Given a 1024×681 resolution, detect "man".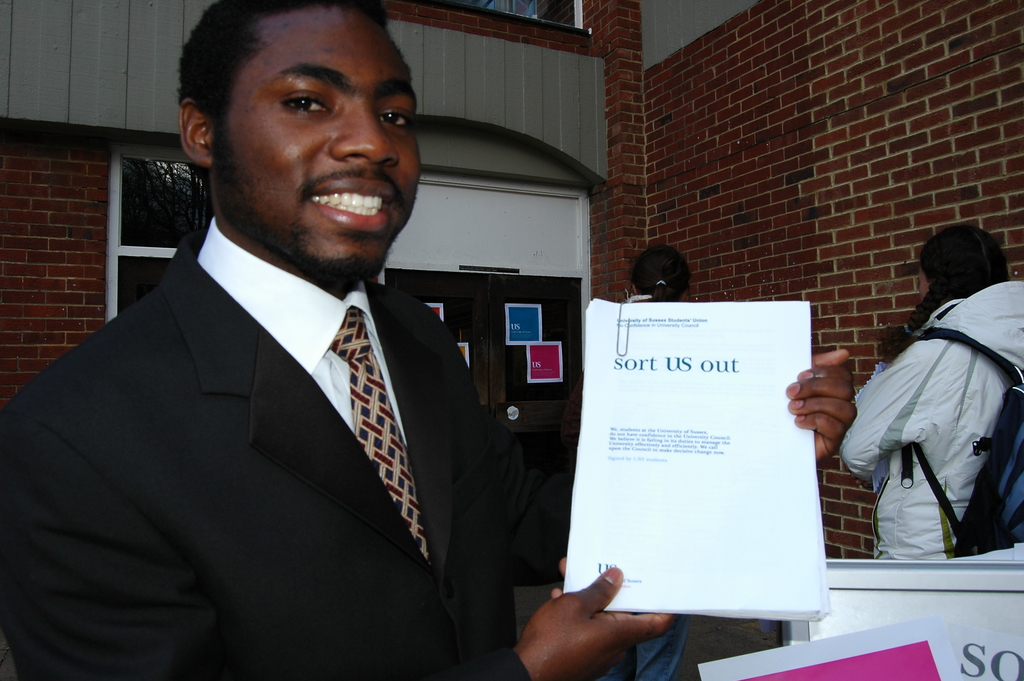
(left=0, top=0, right=854, bottom=680).
